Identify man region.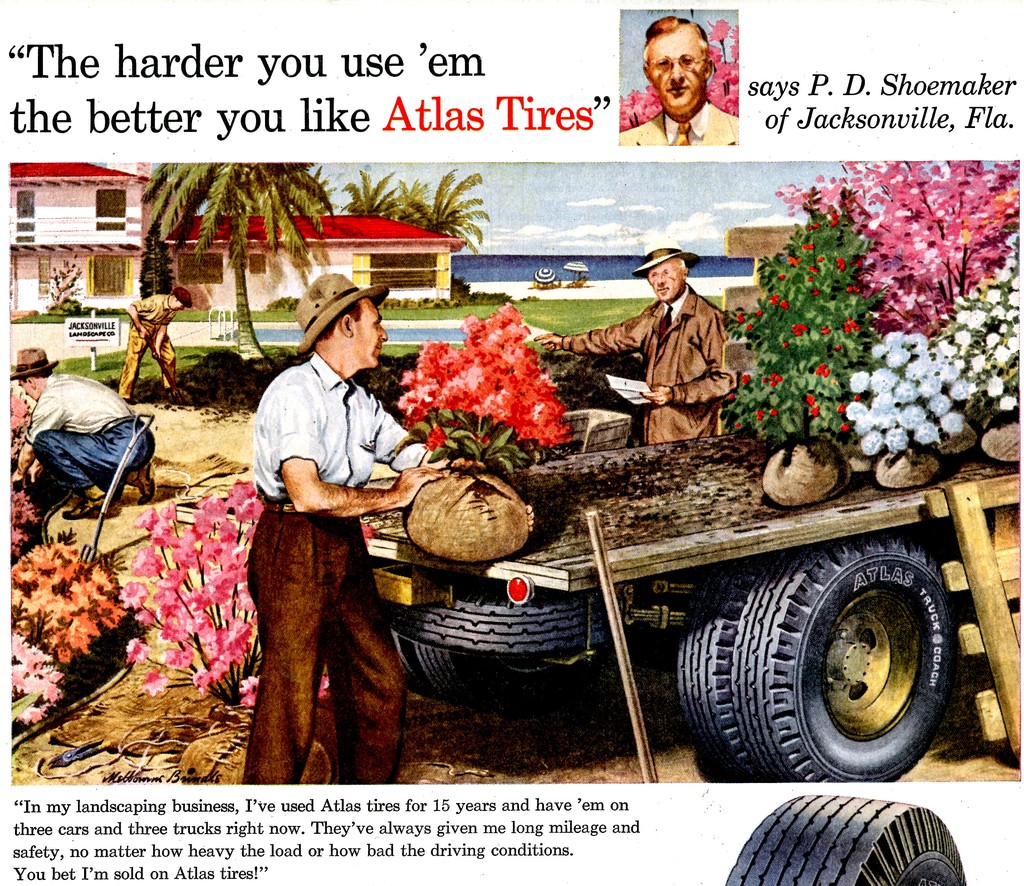
Region: bbox(534, 240, 736, 439).
